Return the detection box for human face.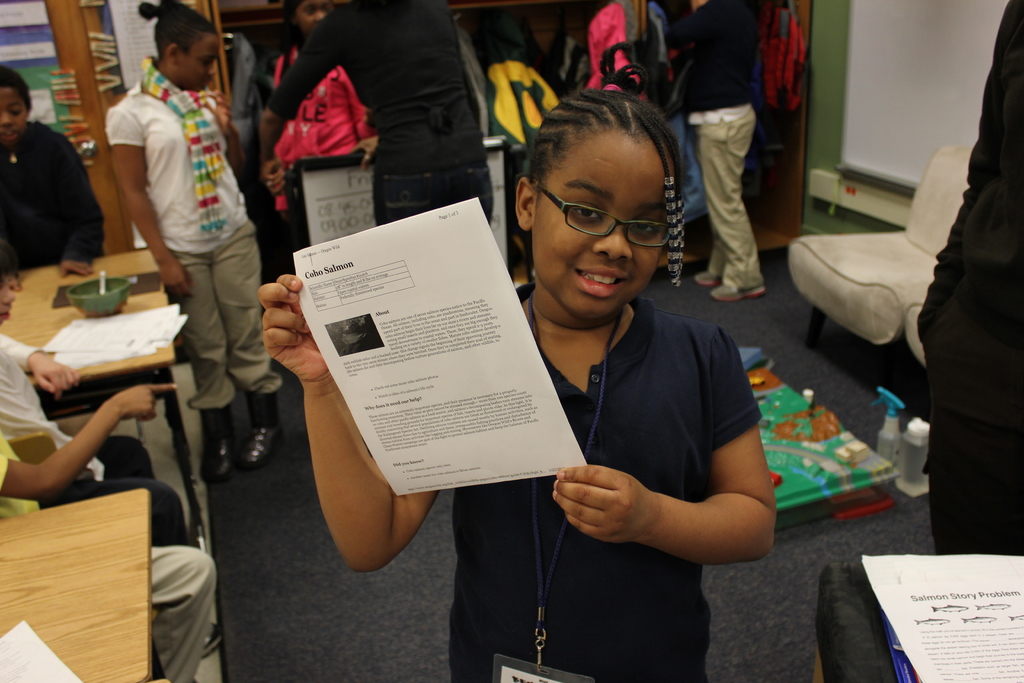
(x1=534, y1=142, x2=680, y2=317).
